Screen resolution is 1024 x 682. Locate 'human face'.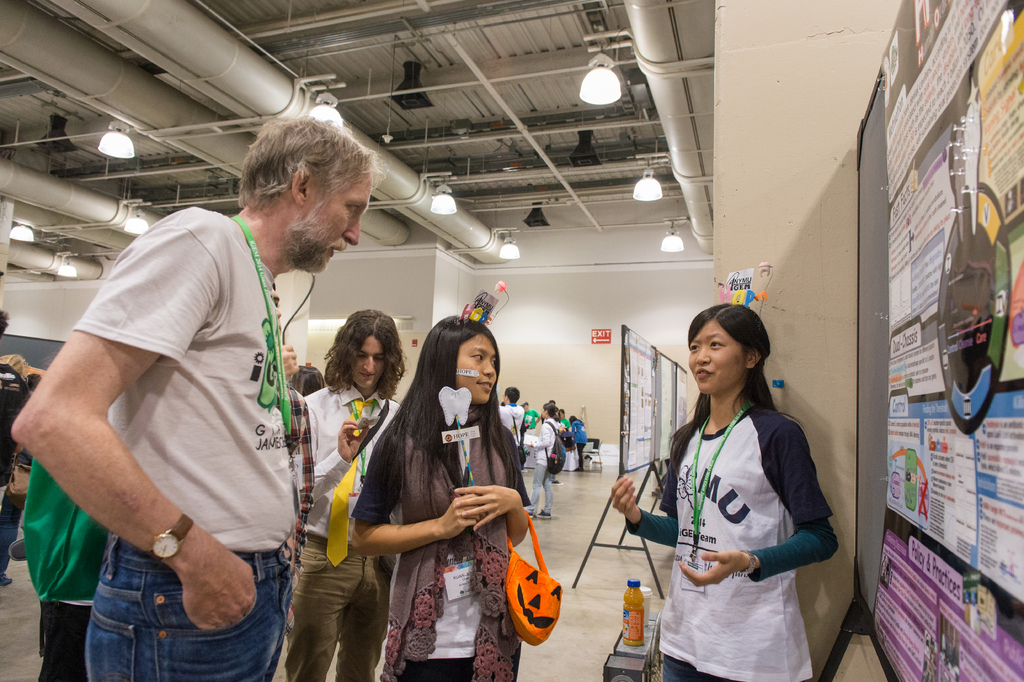
461,336,496,401.
